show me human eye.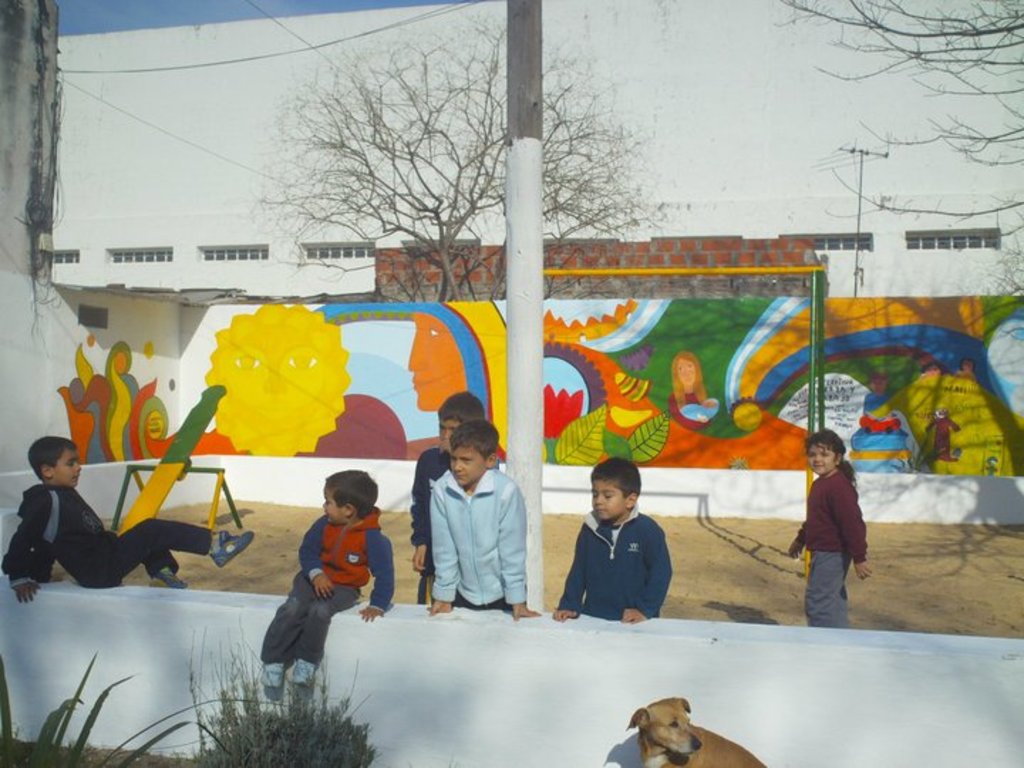
human eye is here: [x1=424, y1=326, x2=447, y2=343].
